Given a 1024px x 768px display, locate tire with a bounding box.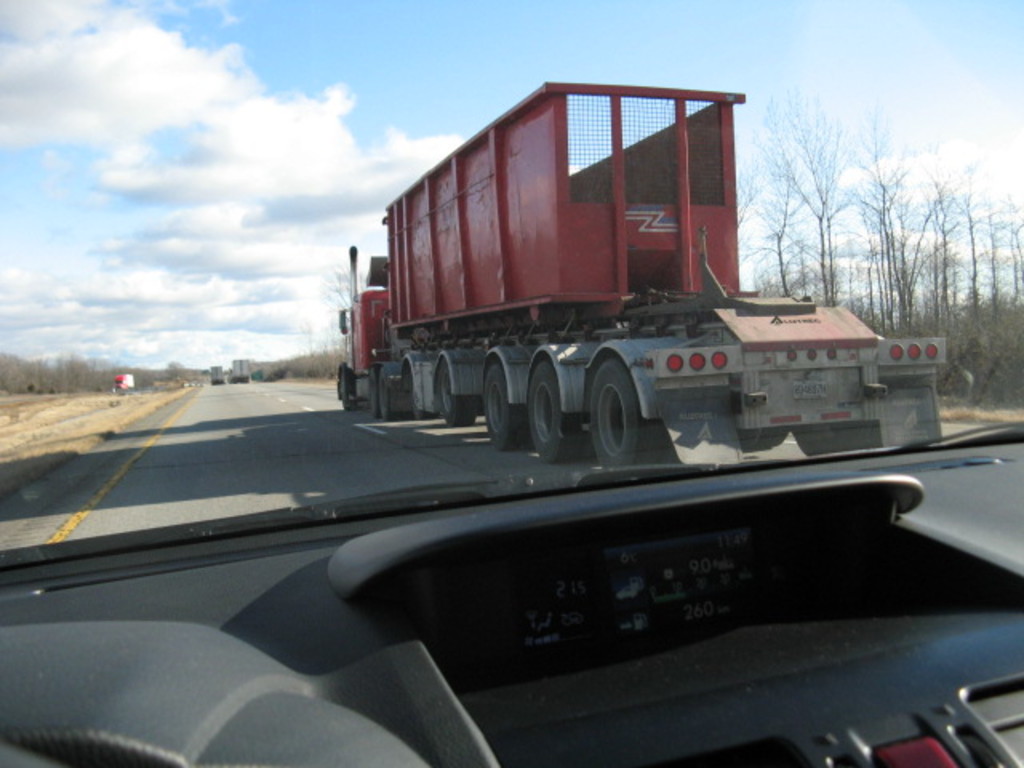
Located: x1=432 y1=362 x2=478 y2=430.
